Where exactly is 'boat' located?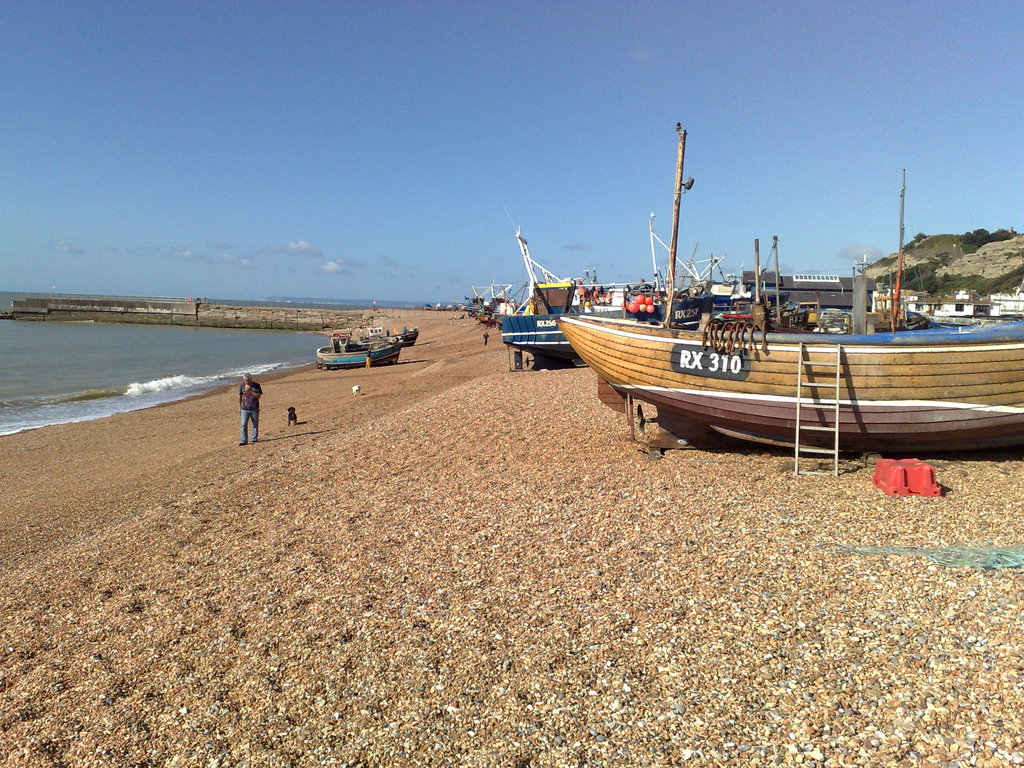
Its bounding box is rect(500, 221, 729, 381).
